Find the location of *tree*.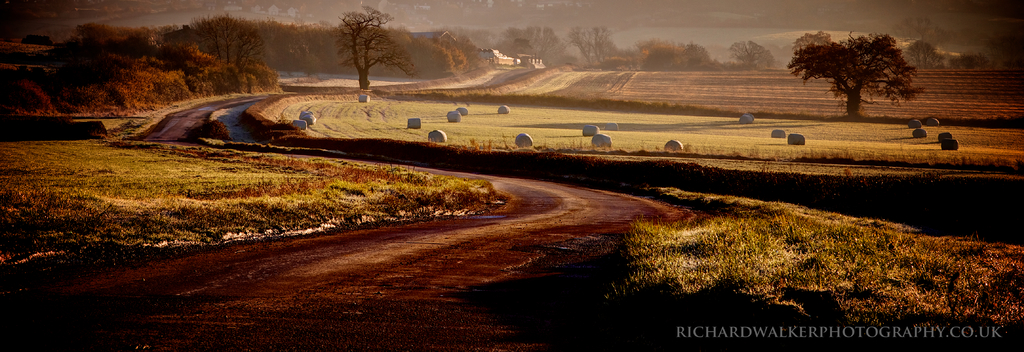
Location: [x1=640, y1=36, x2=720, y2=69].
